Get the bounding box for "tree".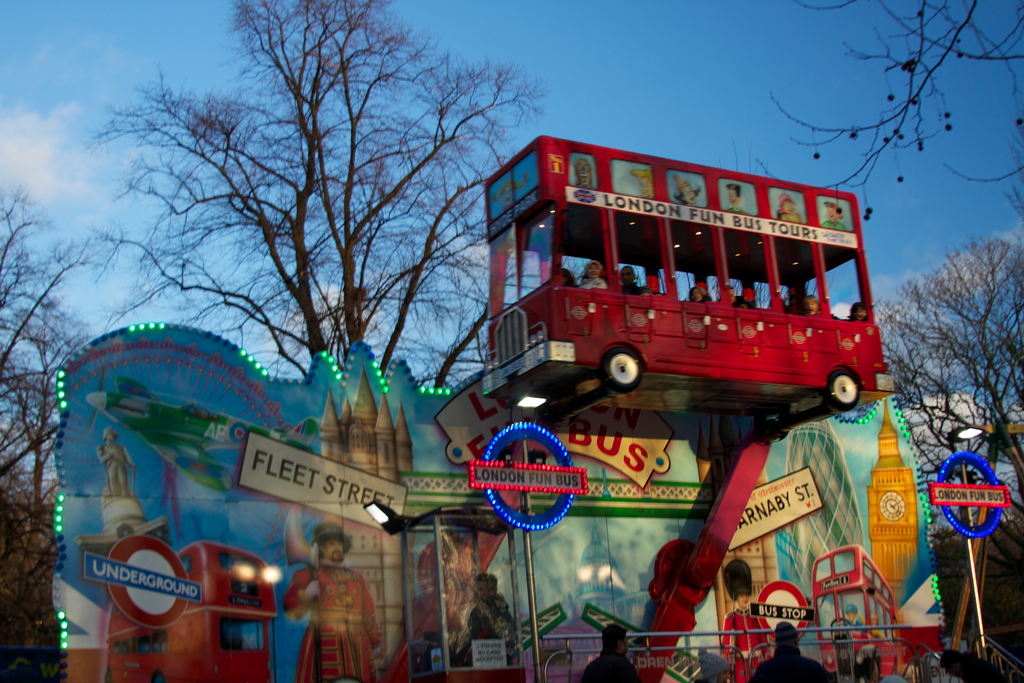
rect(755, 0, 1023, 224).
